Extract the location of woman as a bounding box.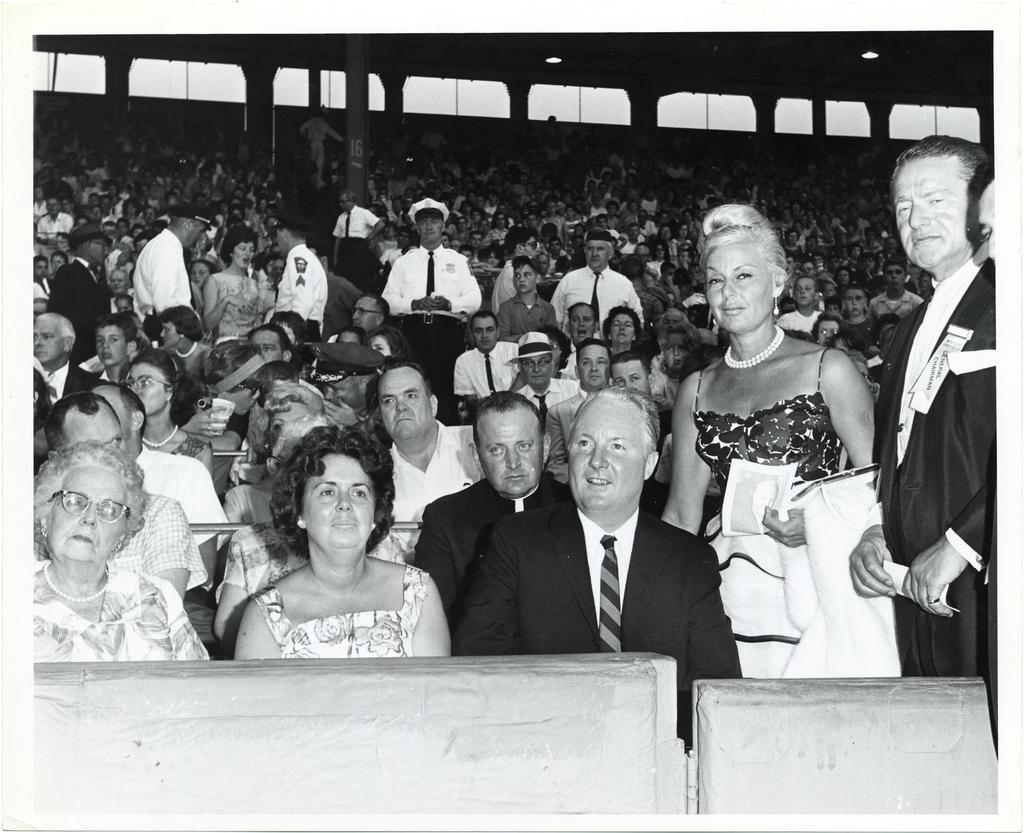
161,304,198,374.
